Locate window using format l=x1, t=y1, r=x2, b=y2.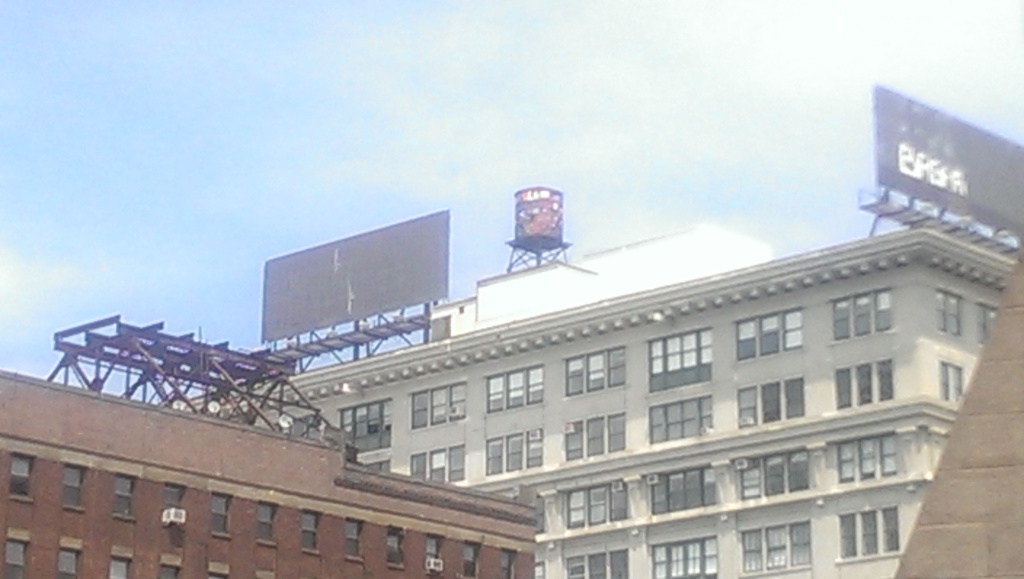
l=740, t=377, r=814, b=432.
